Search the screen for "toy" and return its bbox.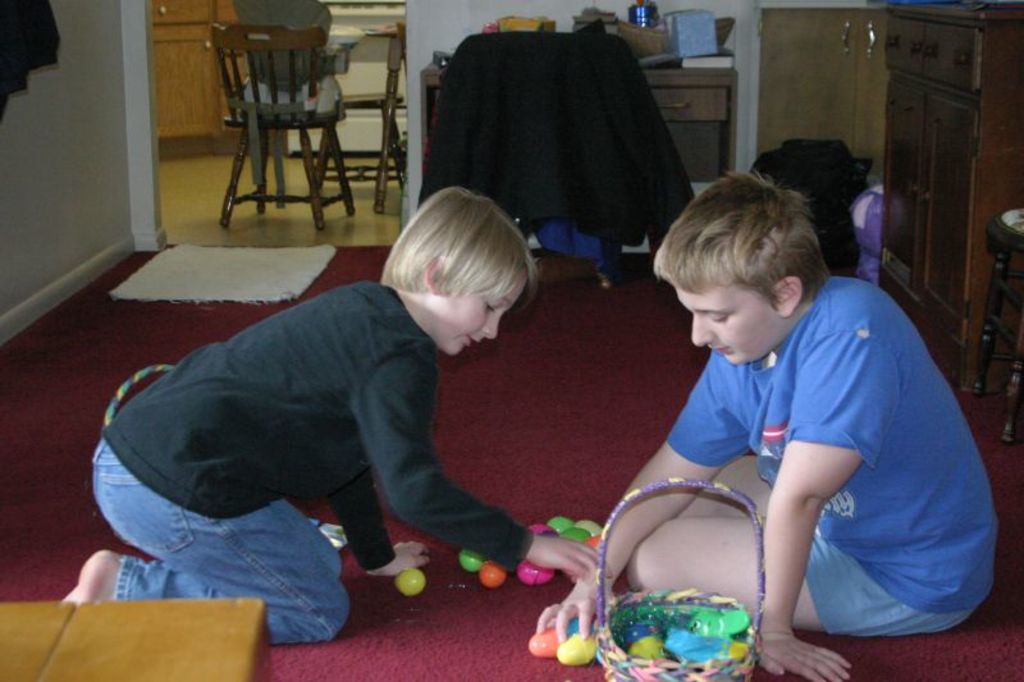
Found: [x1=548, y1=626, x2=595, y2=667].
